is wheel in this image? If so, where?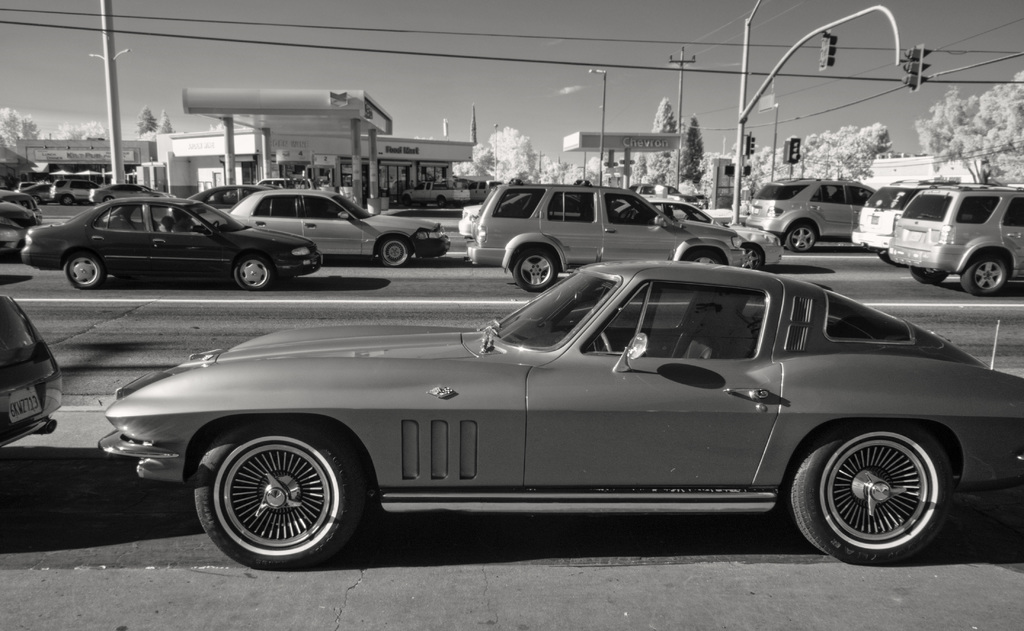
Yes, at 237,256,273,291.
